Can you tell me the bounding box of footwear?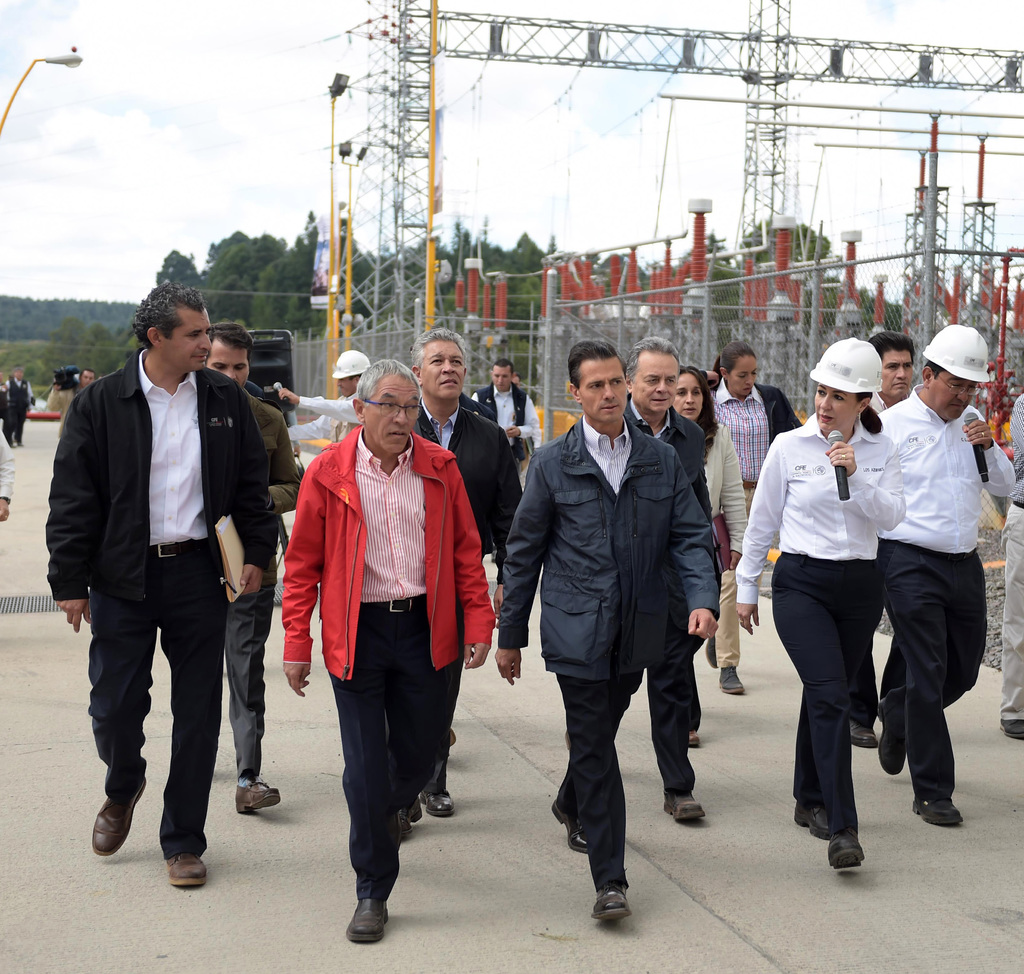
left=237, top=779, right=284, bottom=813.
